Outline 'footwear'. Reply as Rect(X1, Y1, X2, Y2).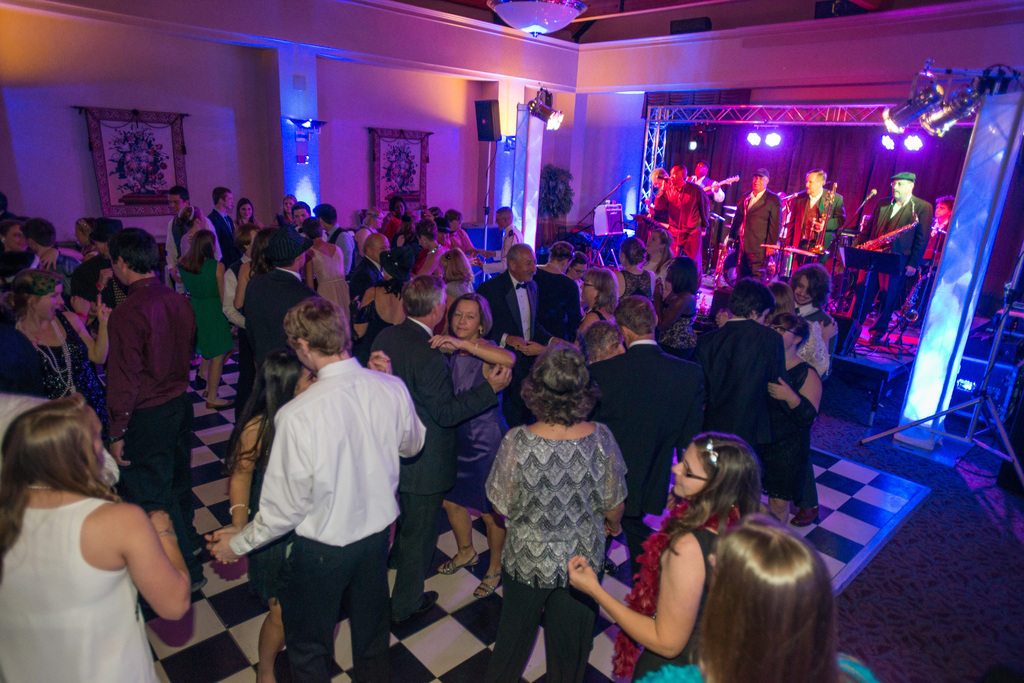
Rect(404, 593, 440, 619).
